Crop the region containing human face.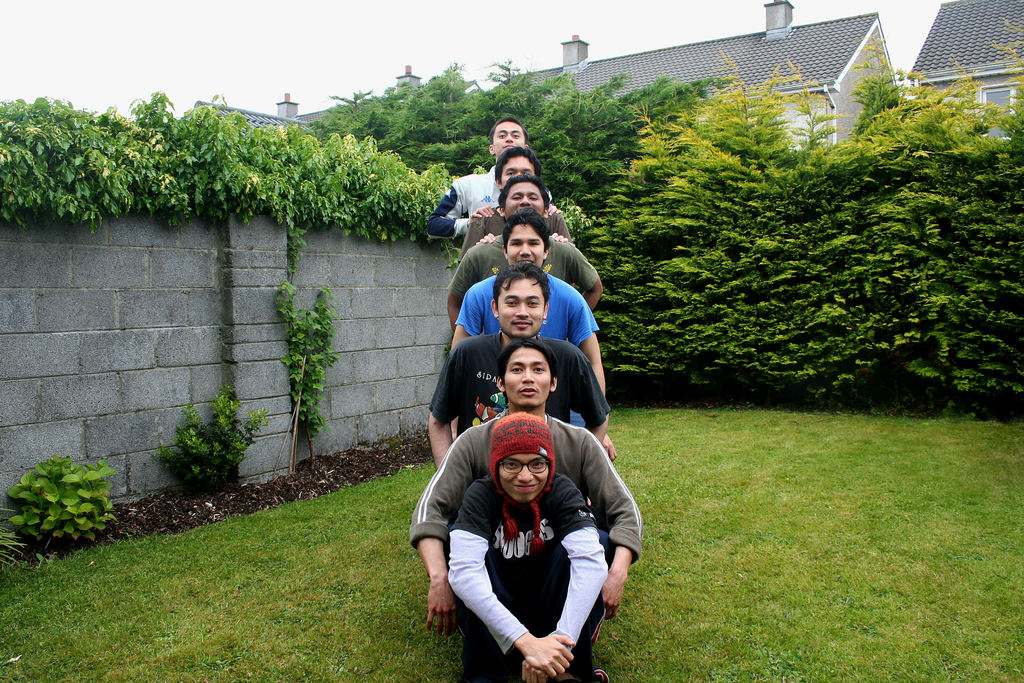
Crop region: 499/452/550/500.
